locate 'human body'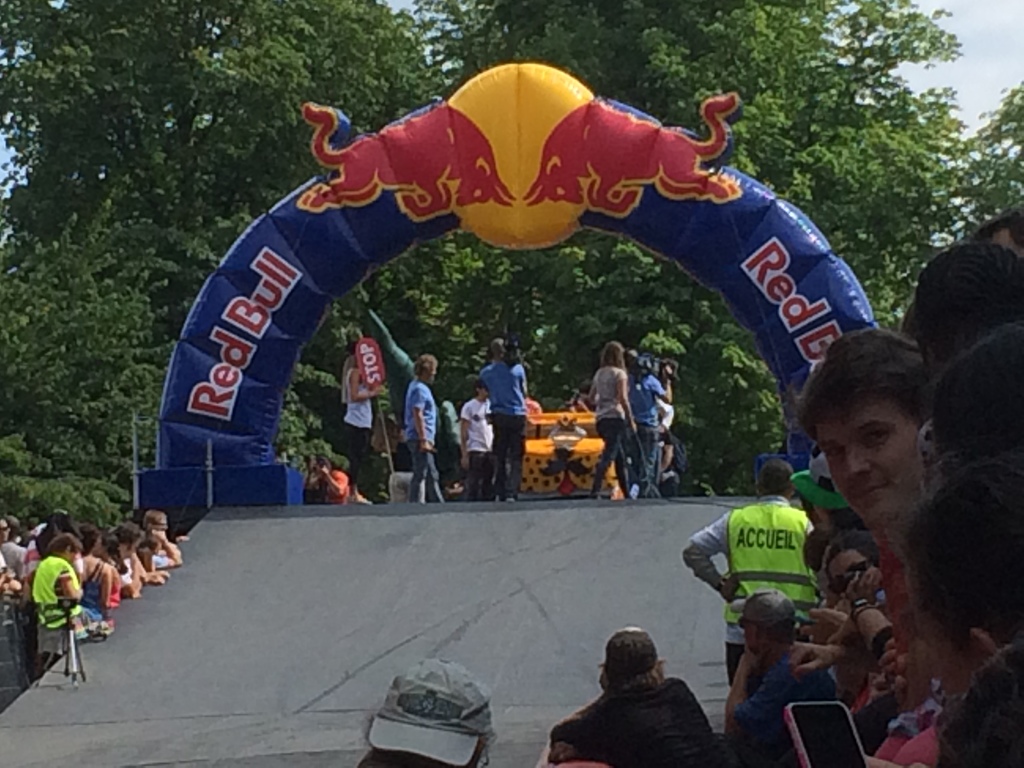
box=[458, 395, 495, 500]
